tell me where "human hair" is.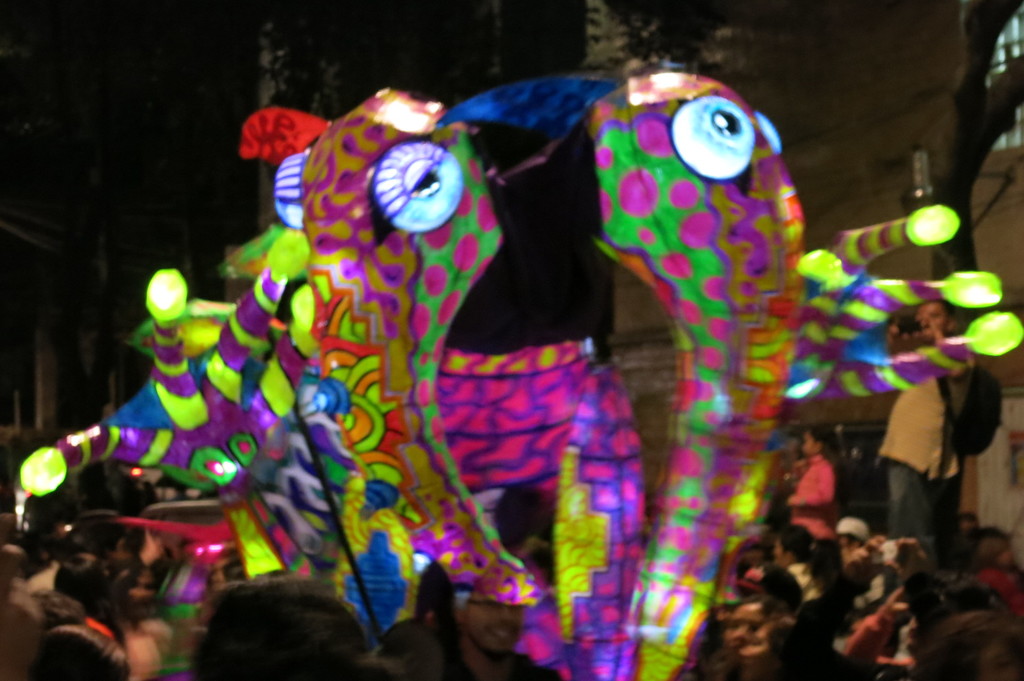
"human hair" is at box=[766, 613, 811, 680].
